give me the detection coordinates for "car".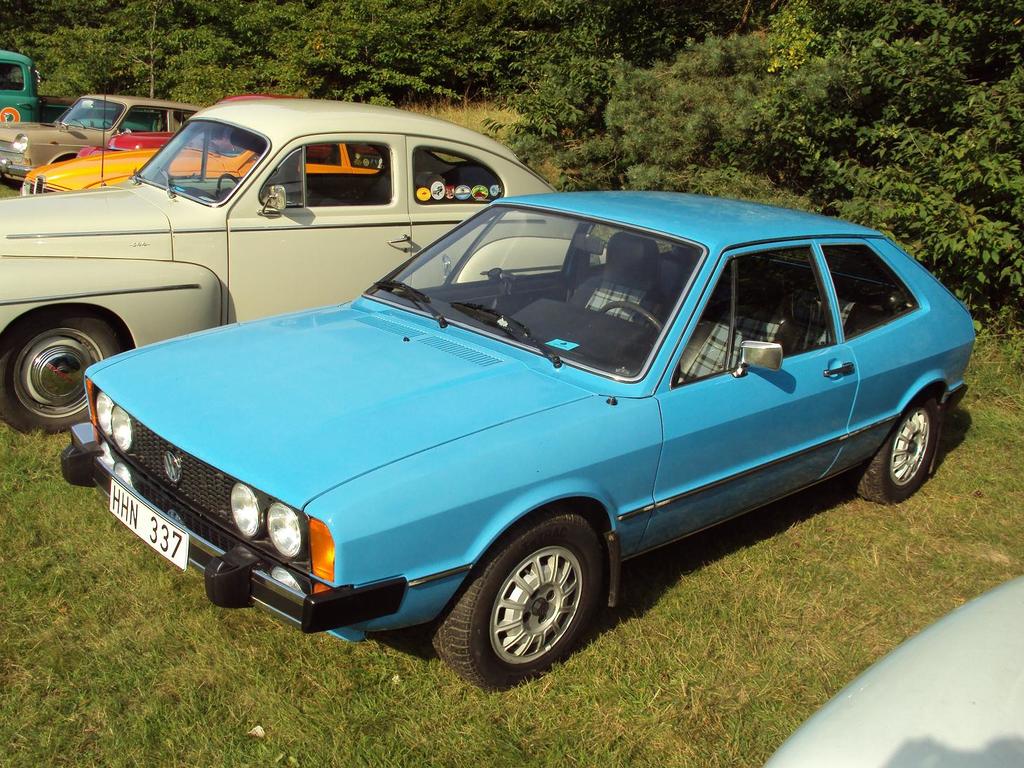
crop(0, 86, 205, 182).
